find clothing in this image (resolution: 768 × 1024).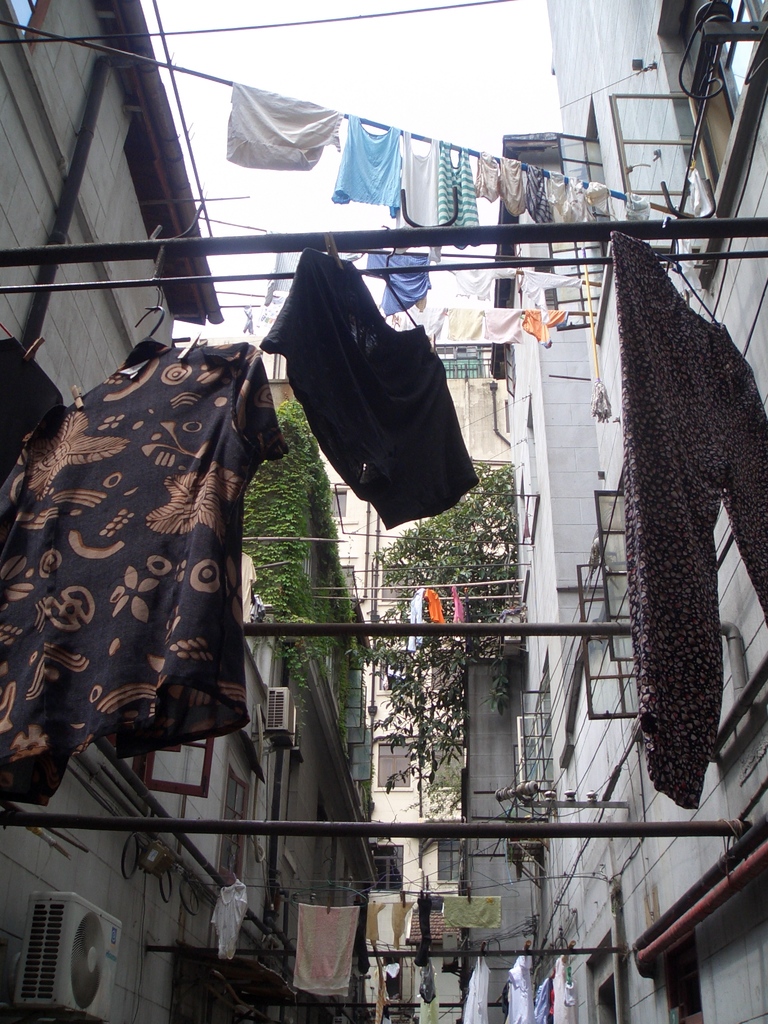
crop(450, 586, 462, 625).
